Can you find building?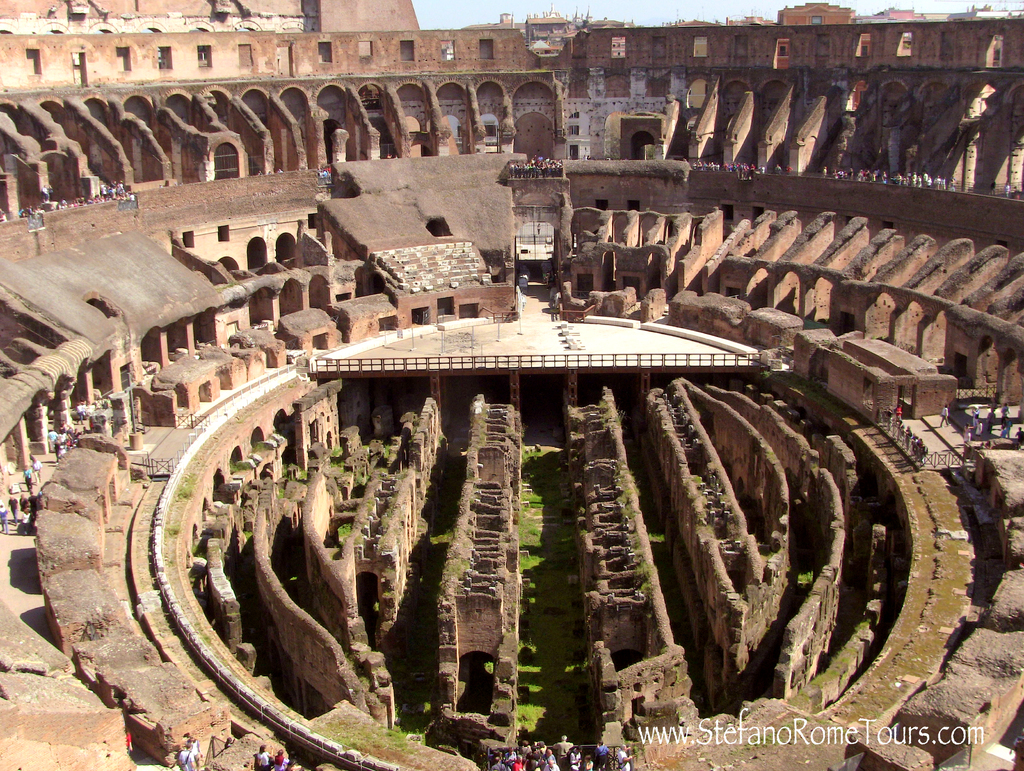
Yes, bounding box: 0, 0, 1023, 770.
